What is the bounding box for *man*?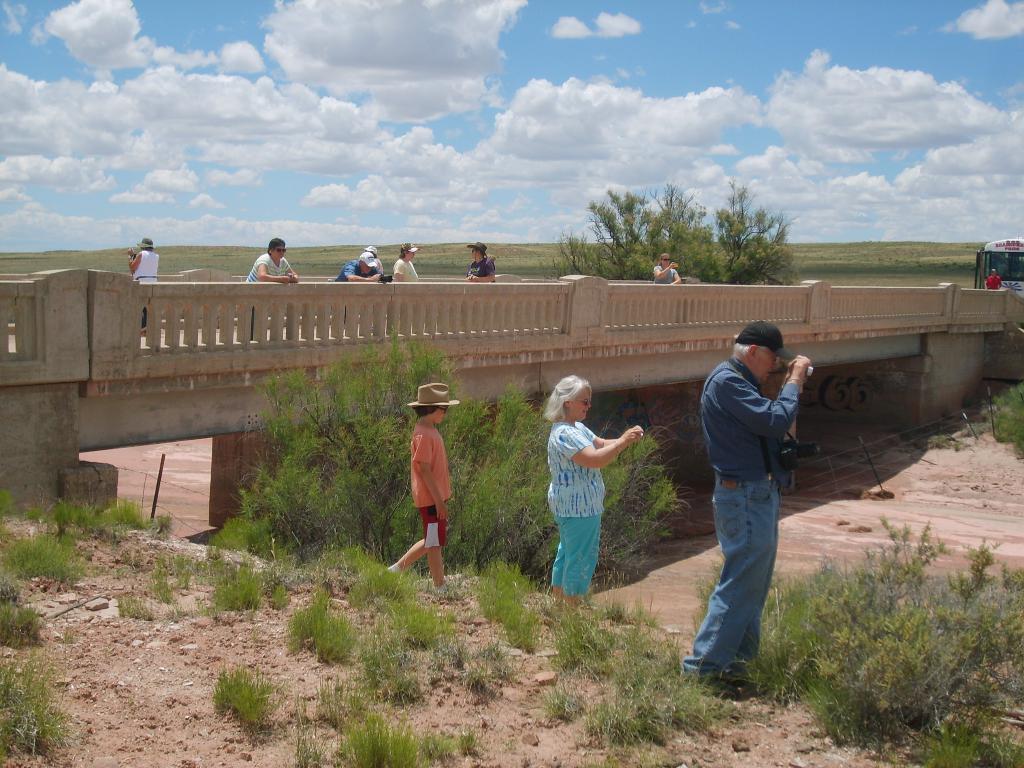
[330, 253, 383, 281].
